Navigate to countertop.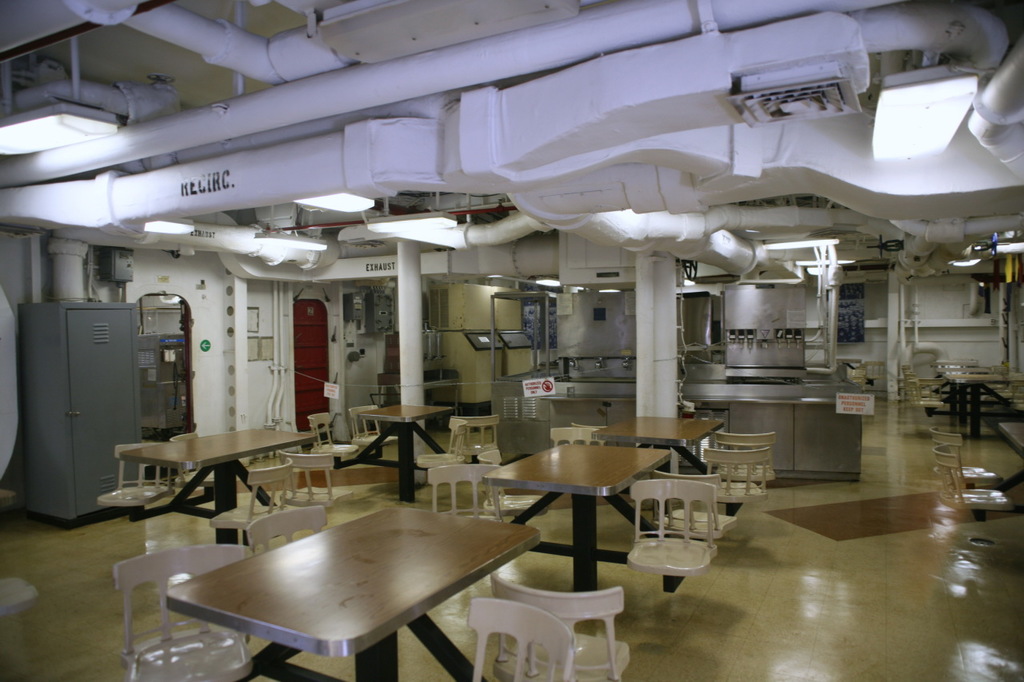
Navigation target: [537,393,838,407].
